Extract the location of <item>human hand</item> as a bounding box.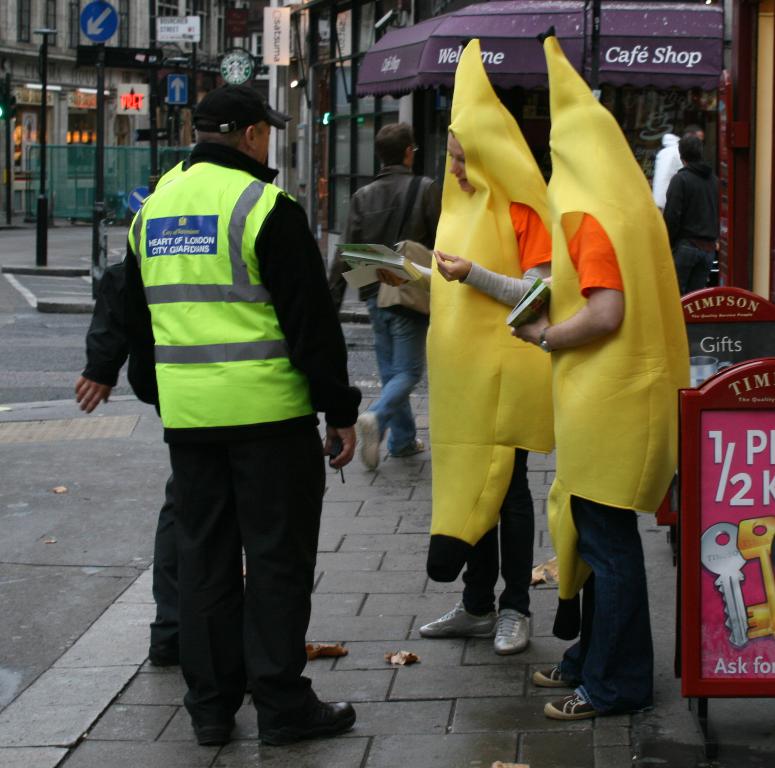
(left=373, top=267, right=410, bottom=289).
